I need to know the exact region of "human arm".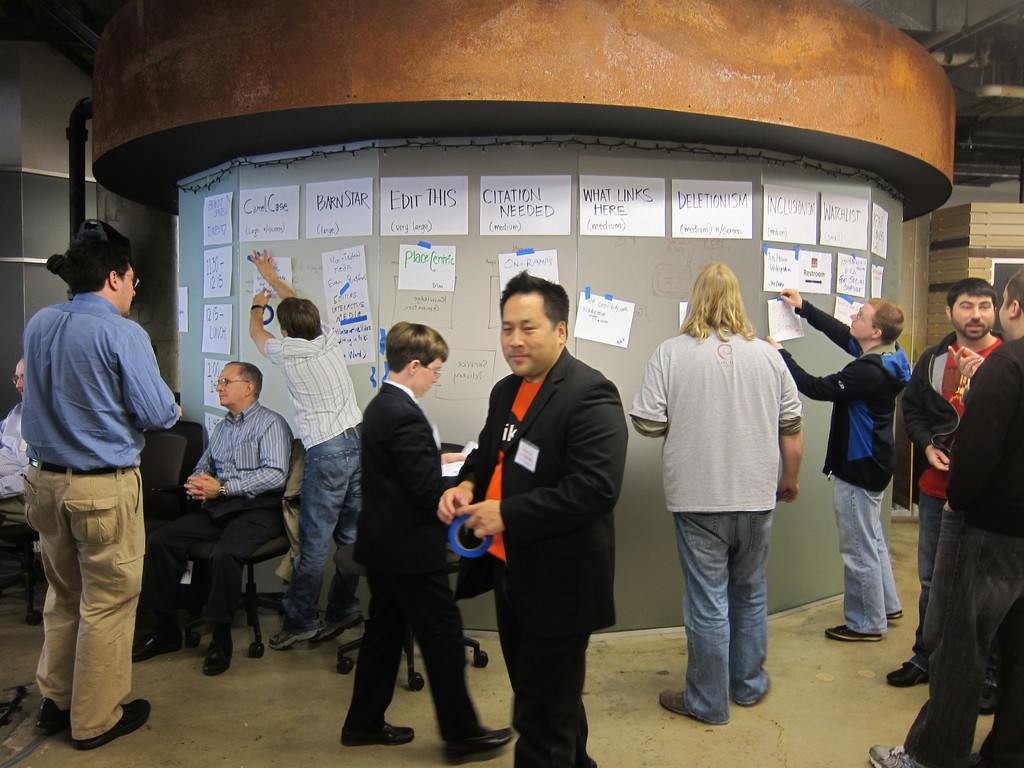
Region: crop(779, 274, 877, 358).
